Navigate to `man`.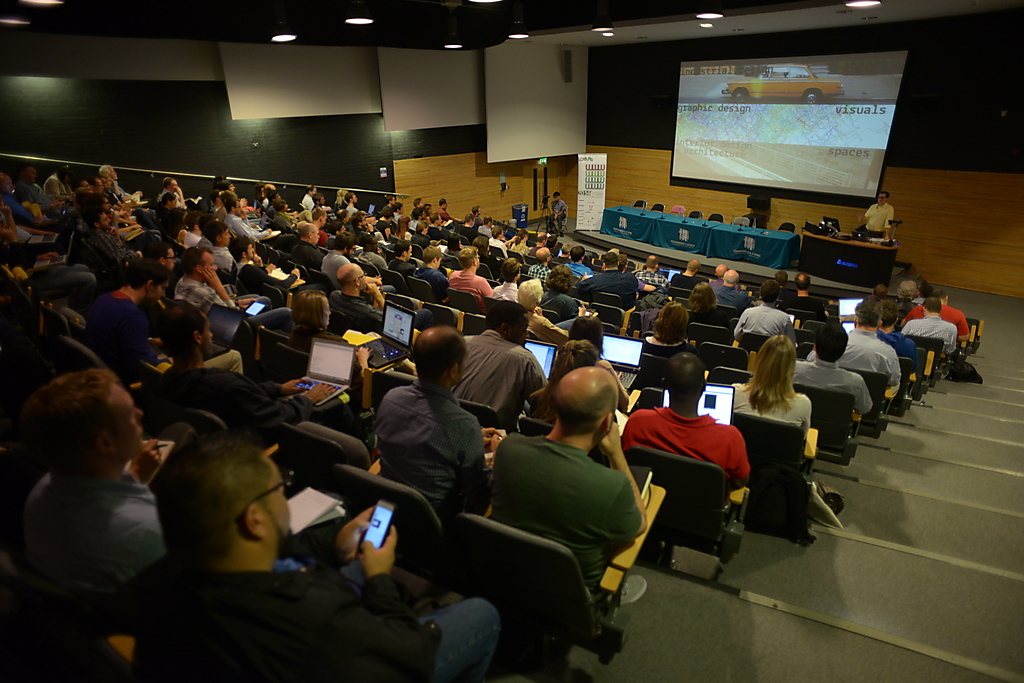
Navigation target: <bbox>471, 355, 671, 656</bbox>.
